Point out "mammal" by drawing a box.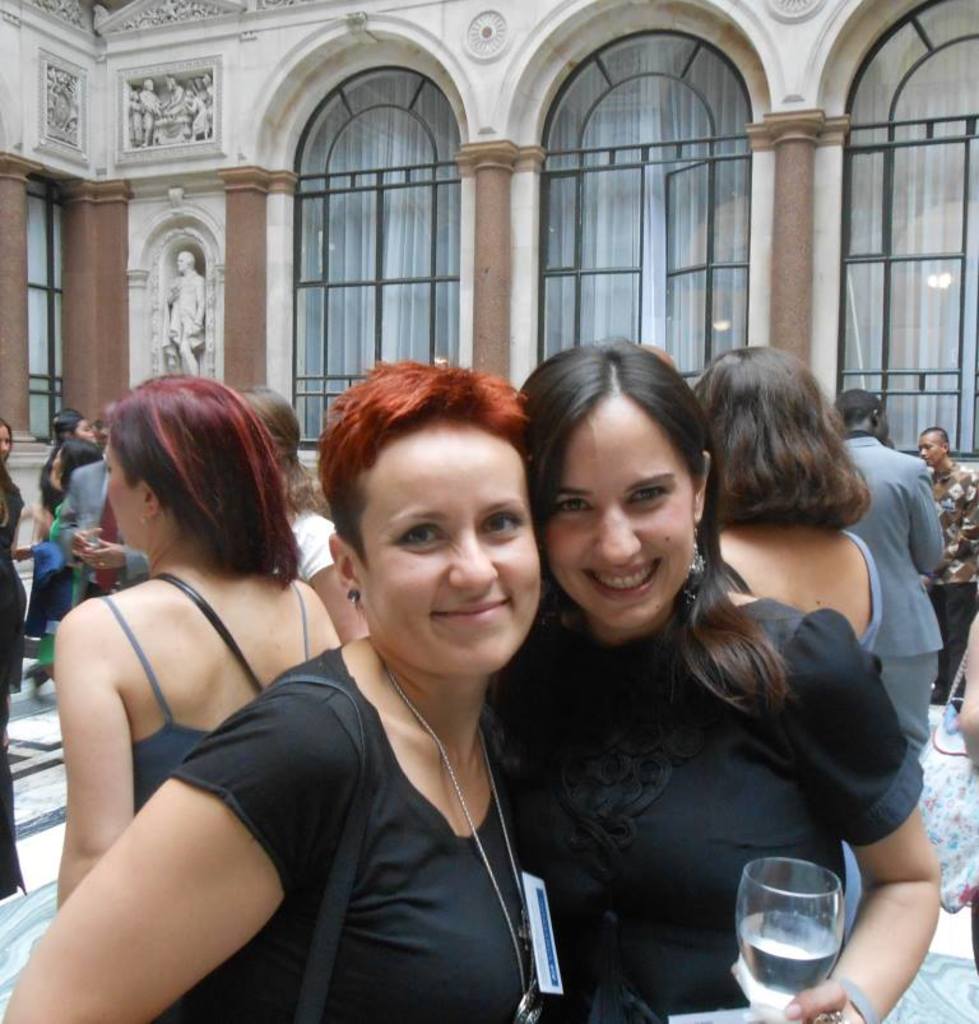
box(0, 355, 537, 1023).
